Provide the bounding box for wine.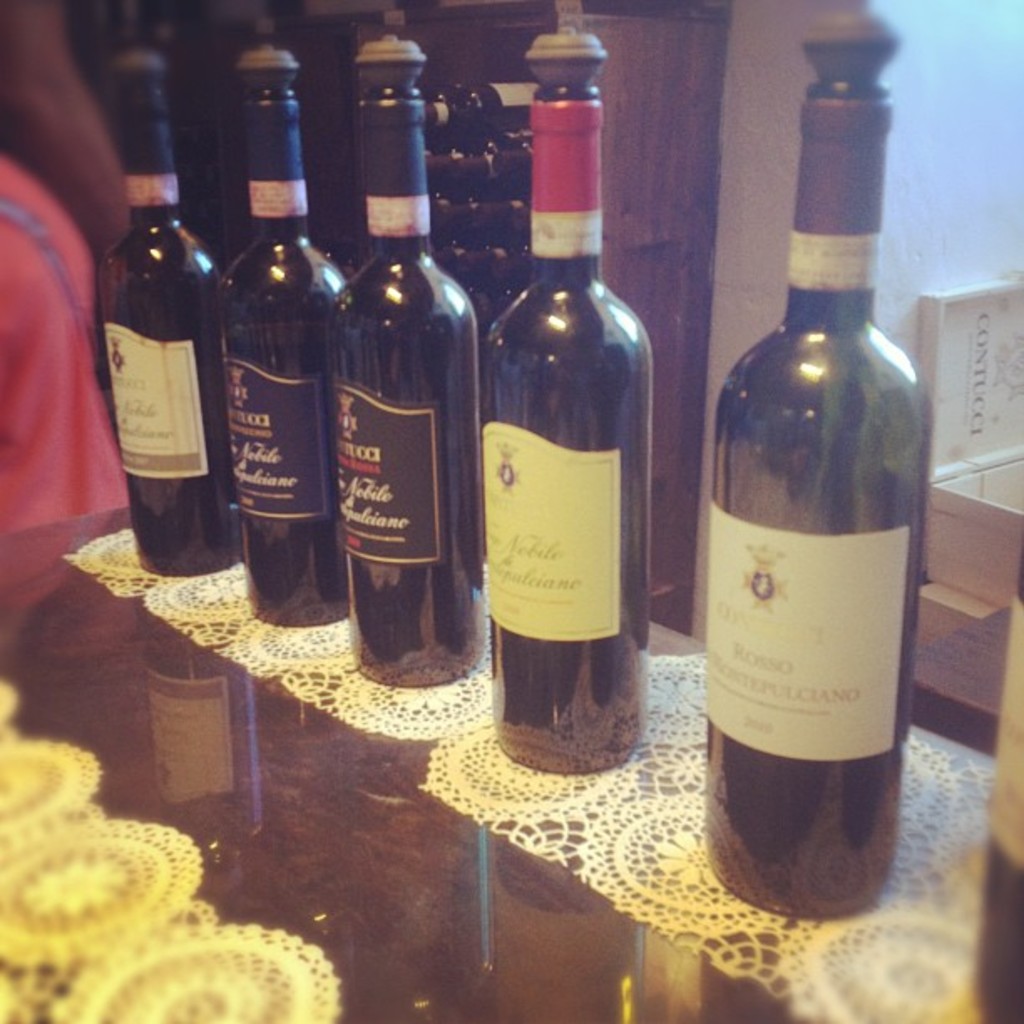
region(223, 54, 356, 634).
